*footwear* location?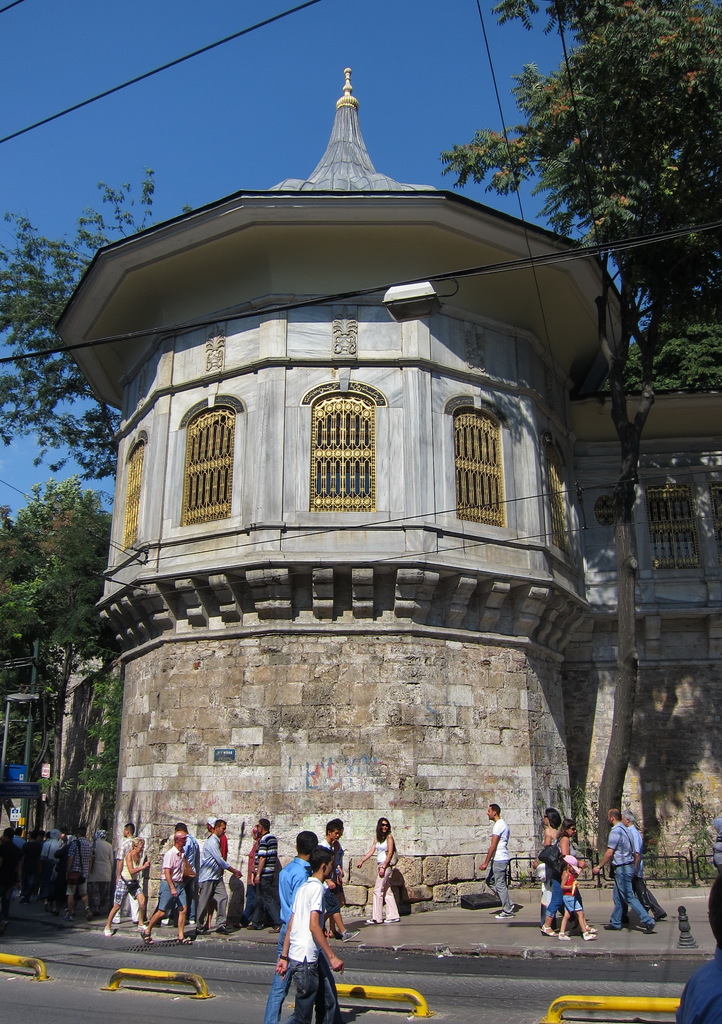
l=247, t=922, r=261, b=929
